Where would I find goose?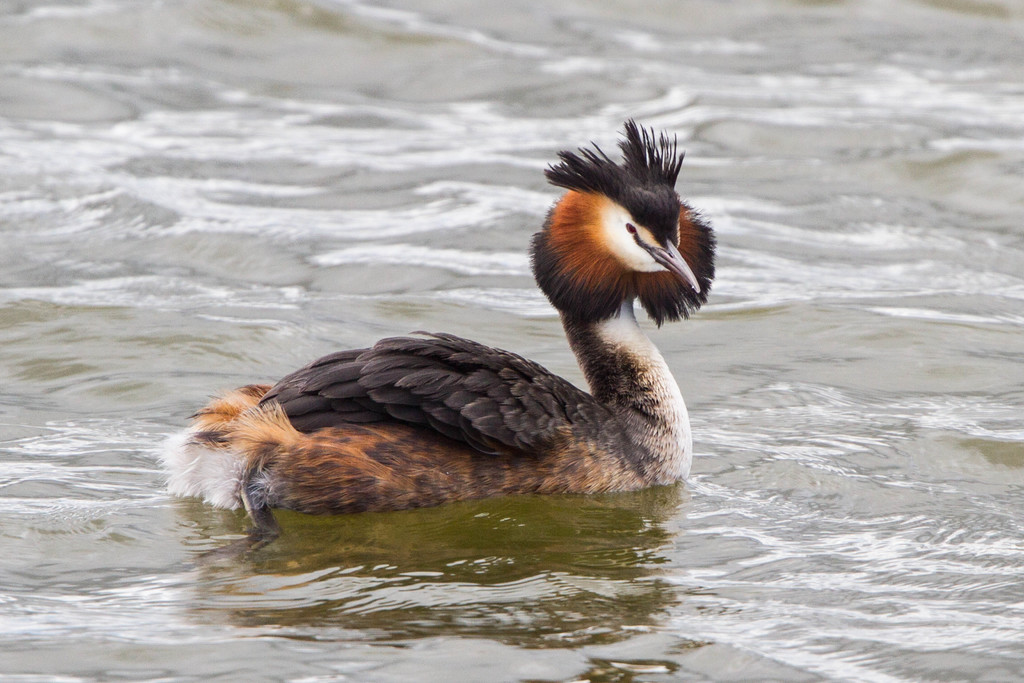
At bbox=(154, 118, 715, 557).
